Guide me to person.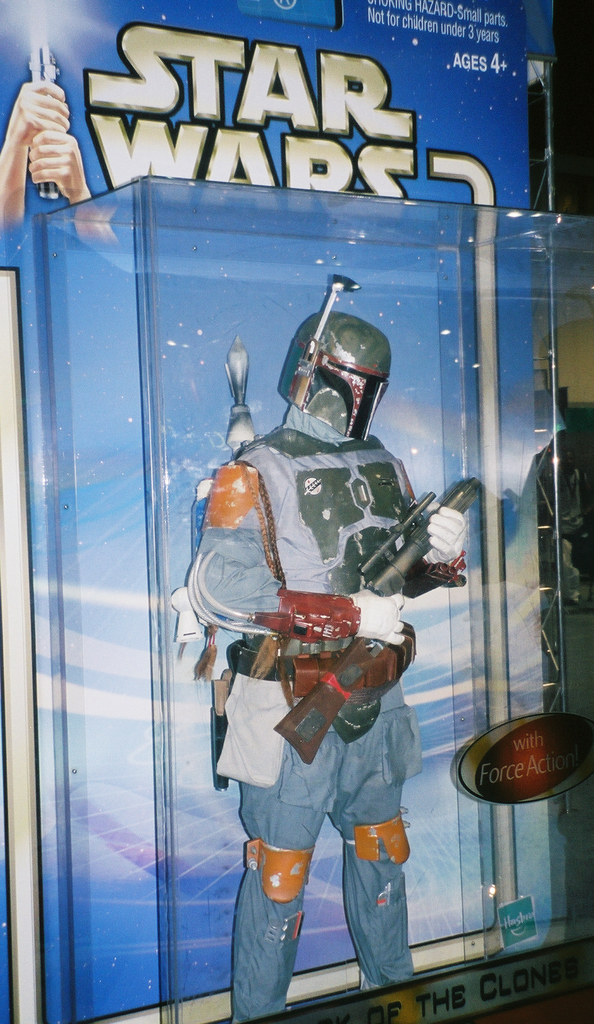
Guidance: (177,309,439,988).
